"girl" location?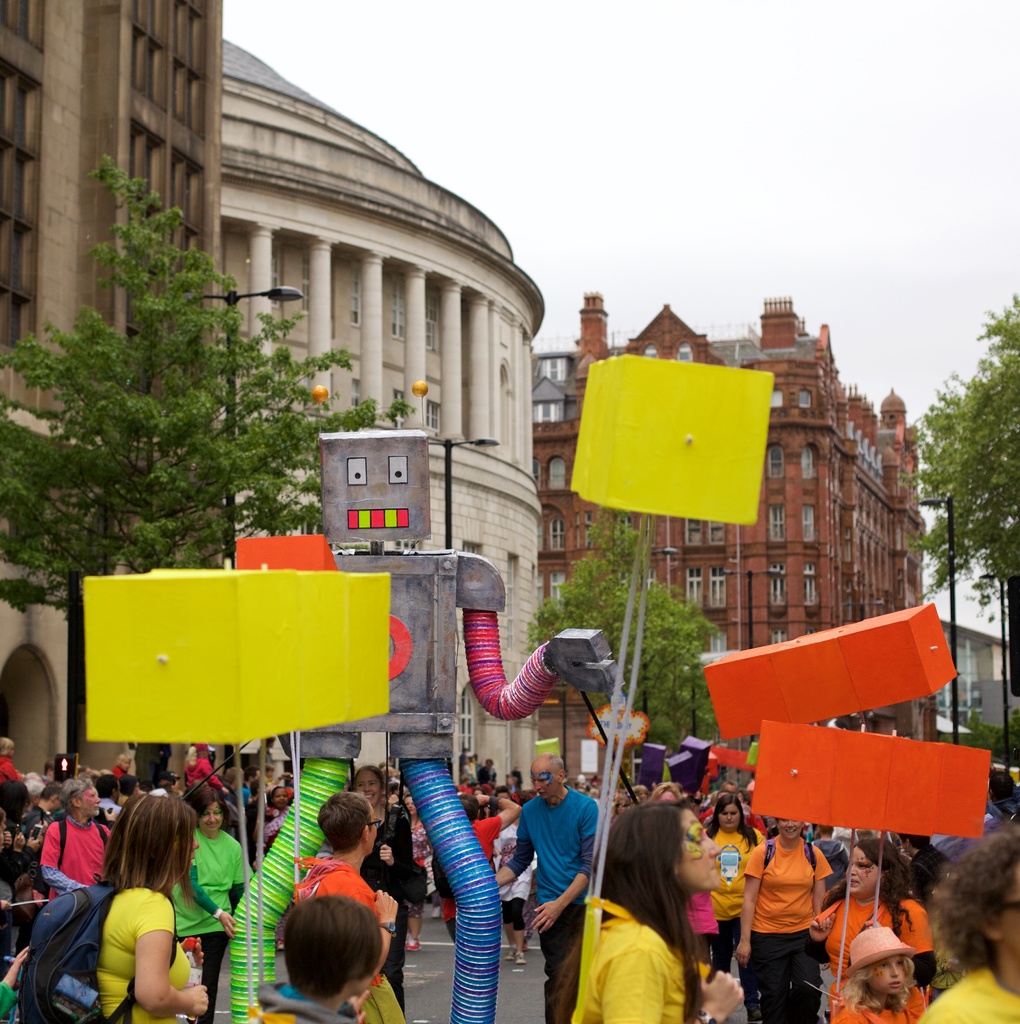
region(704, 792, 758, 973)
